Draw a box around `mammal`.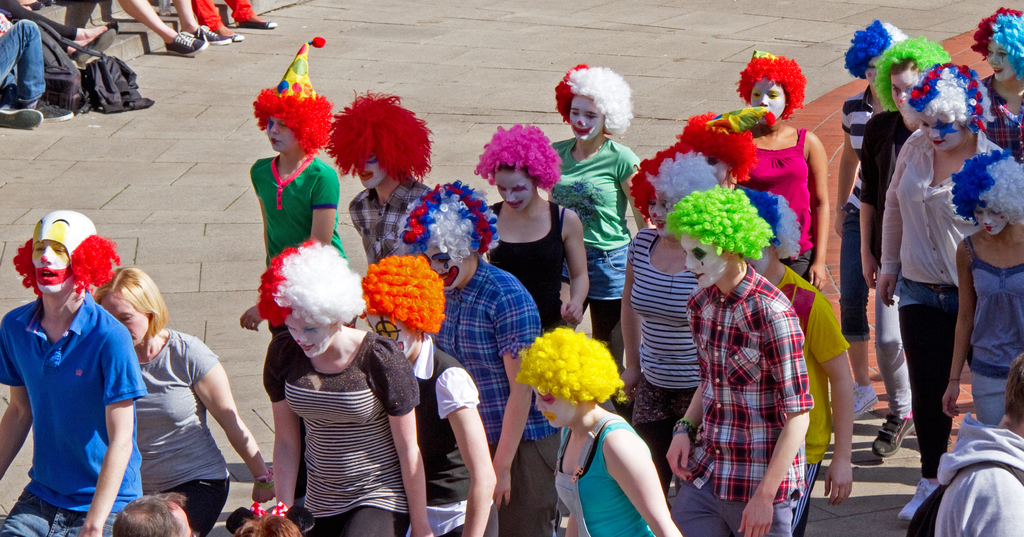
(976,5,1023,160).
